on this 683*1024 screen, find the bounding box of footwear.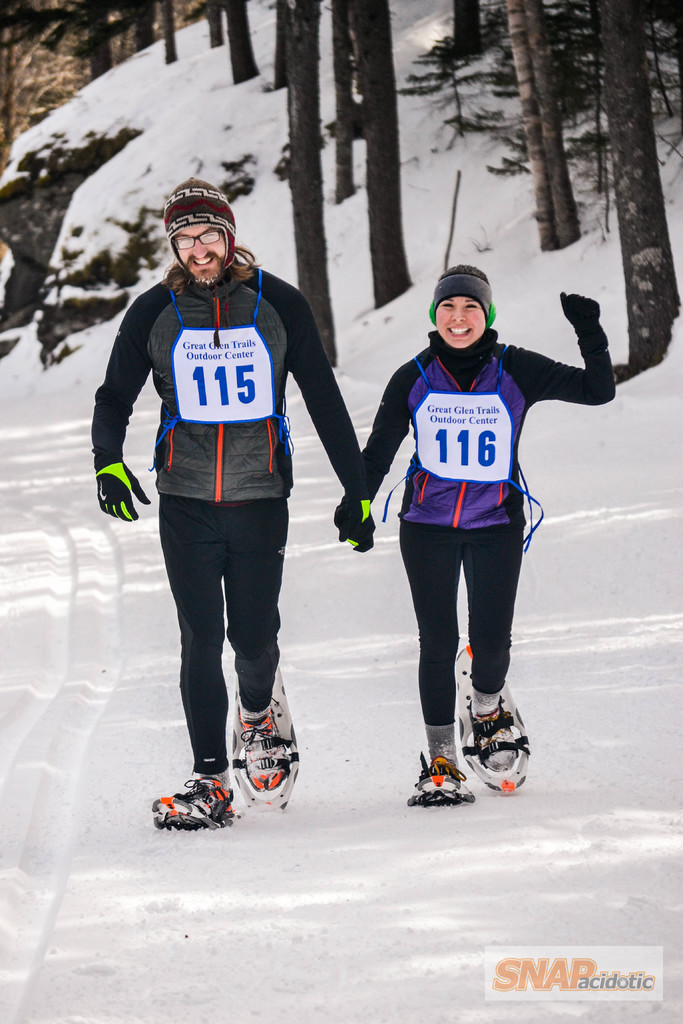
Bounding box: (169, 778, 249, 829).
